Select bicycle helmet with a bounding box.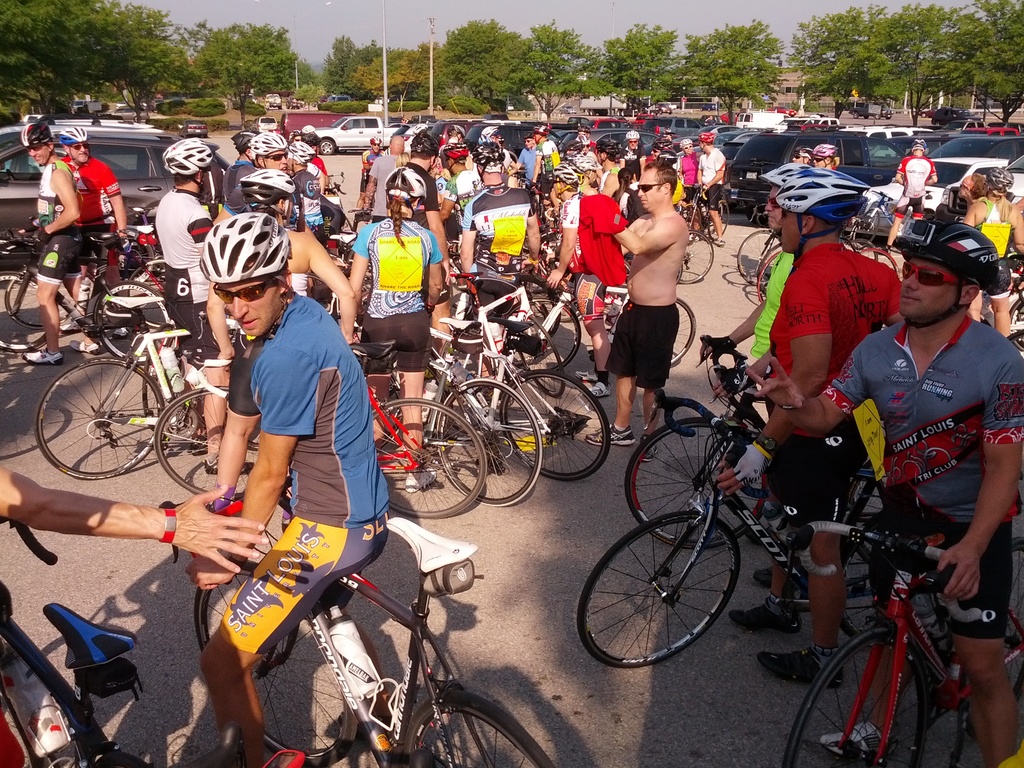
bbox=(196, 212, 294, 341).
